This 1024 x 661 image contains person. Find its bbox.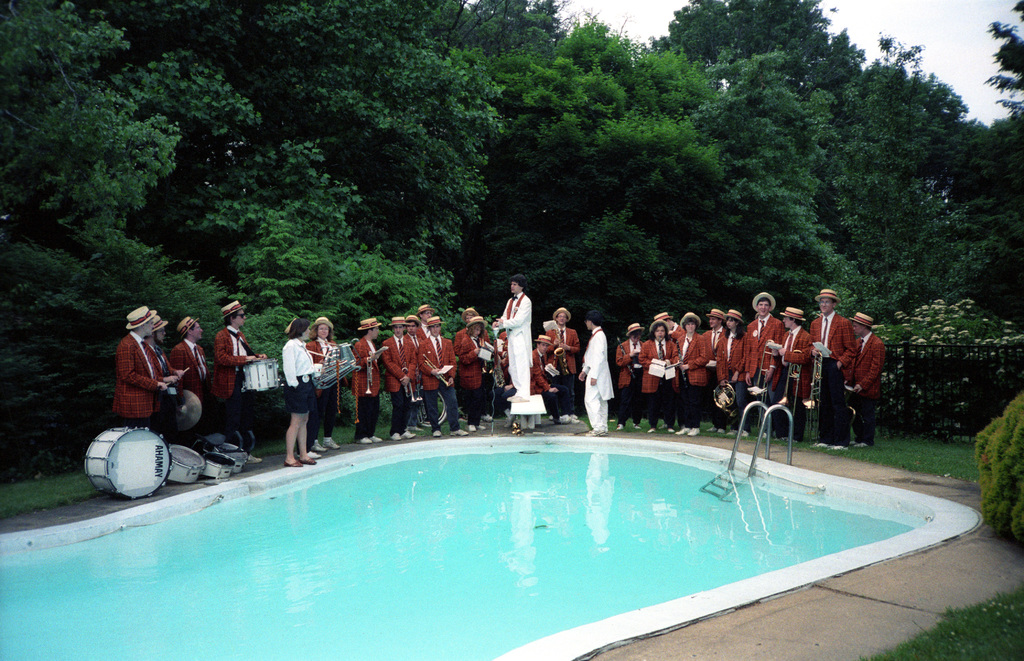
crop(644, 324, 677, 430).
